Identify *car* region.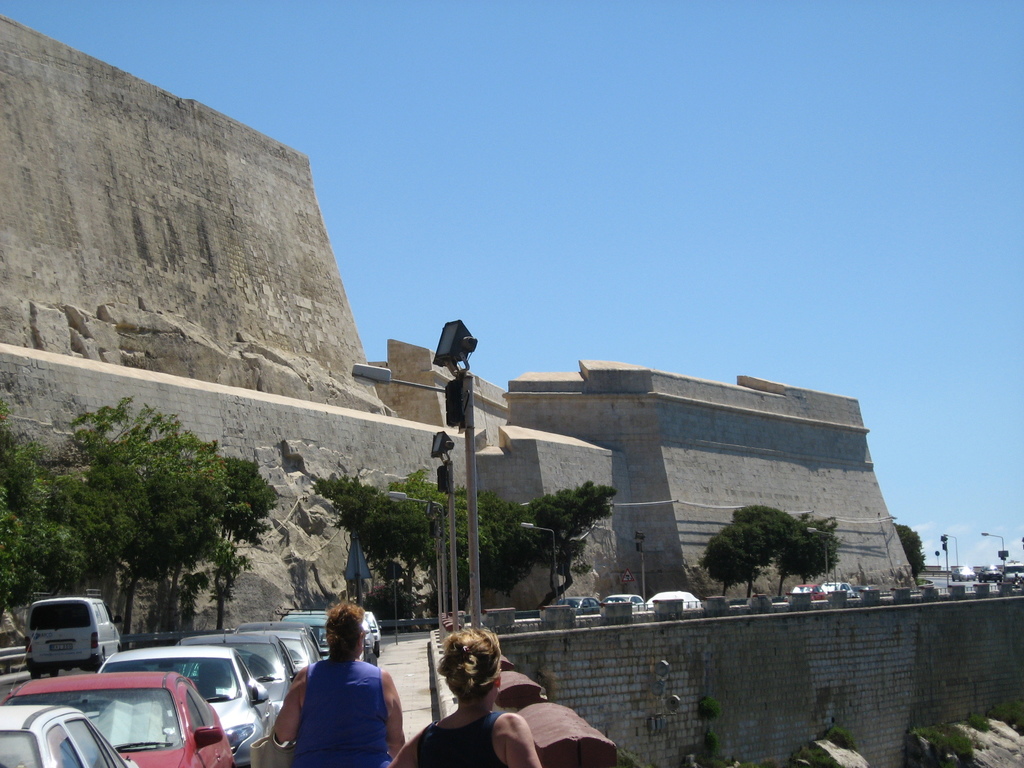
Region: crop(977, 563, 1002, 582).
